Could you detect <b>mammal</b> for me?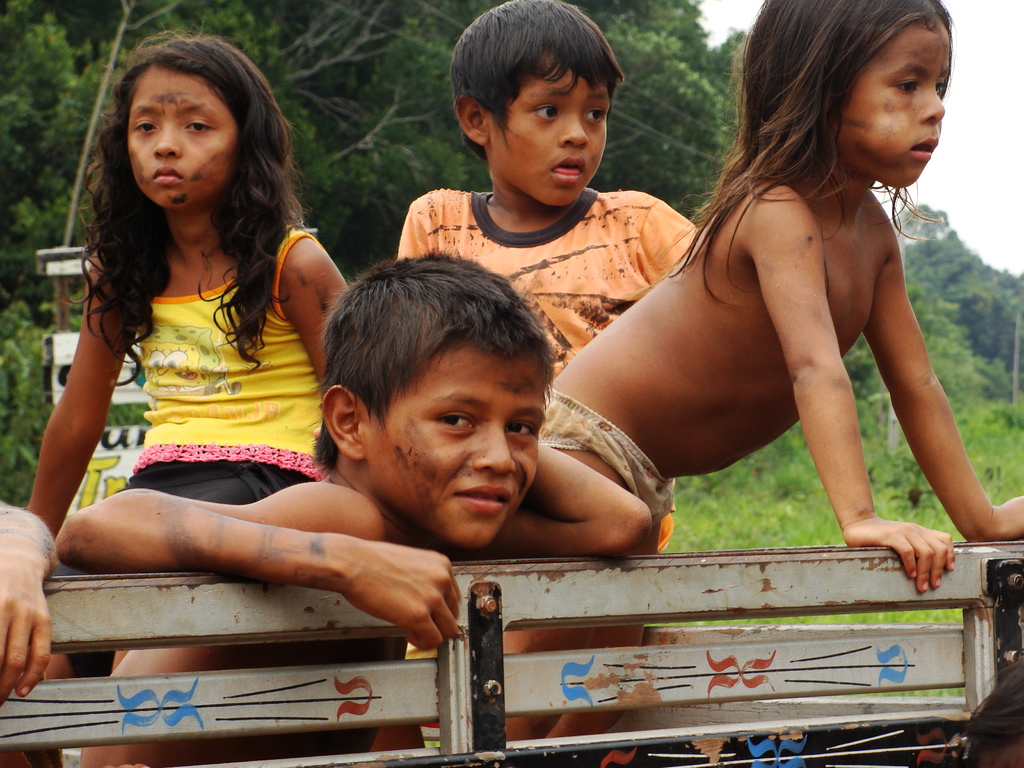
Detection result: <region>20, 33, 353, 767</region>.
